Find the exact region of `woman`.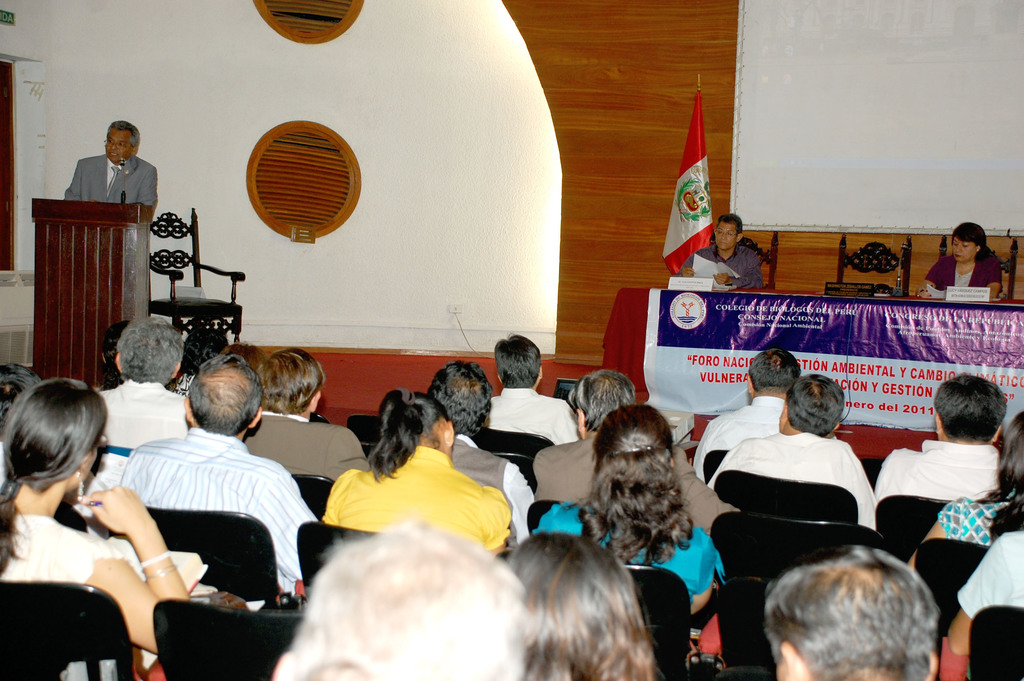
Exact region: Rect(492, 527, 659, 680).
